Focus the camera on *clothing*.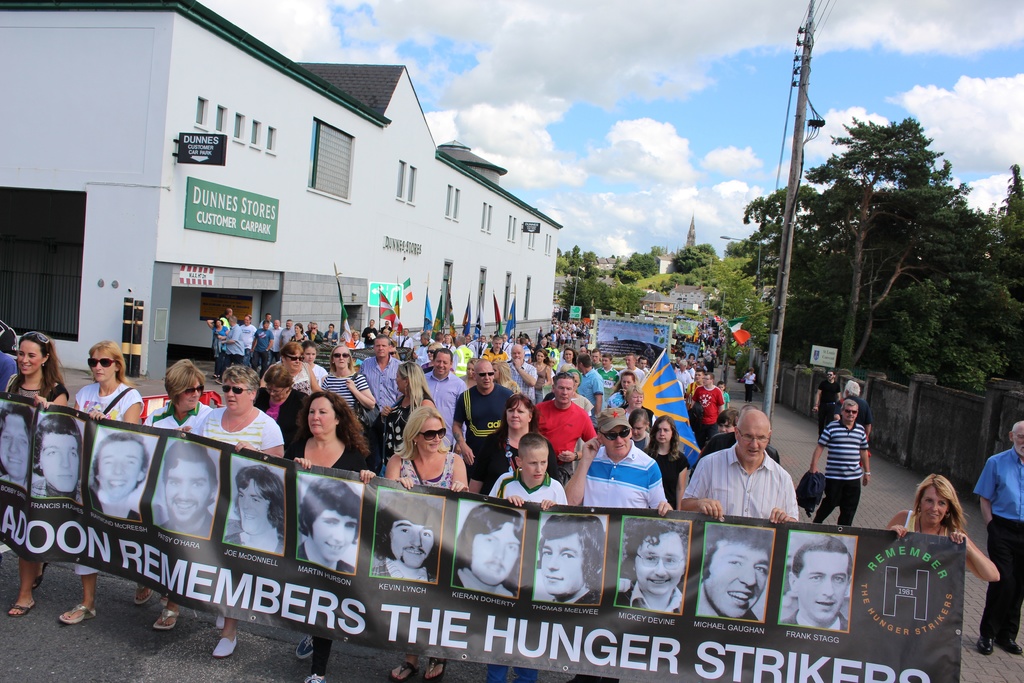
Focus region: x1=527 y1=342 x2=536 y2=363.
